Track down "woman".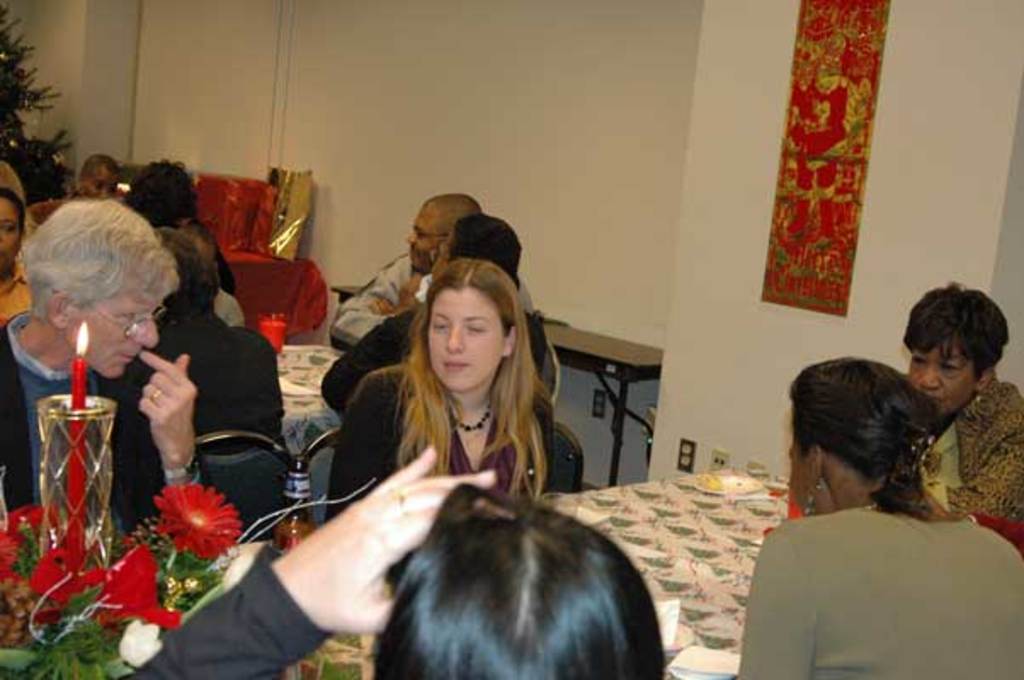
Tracked to 124, 449, 665, 678.
